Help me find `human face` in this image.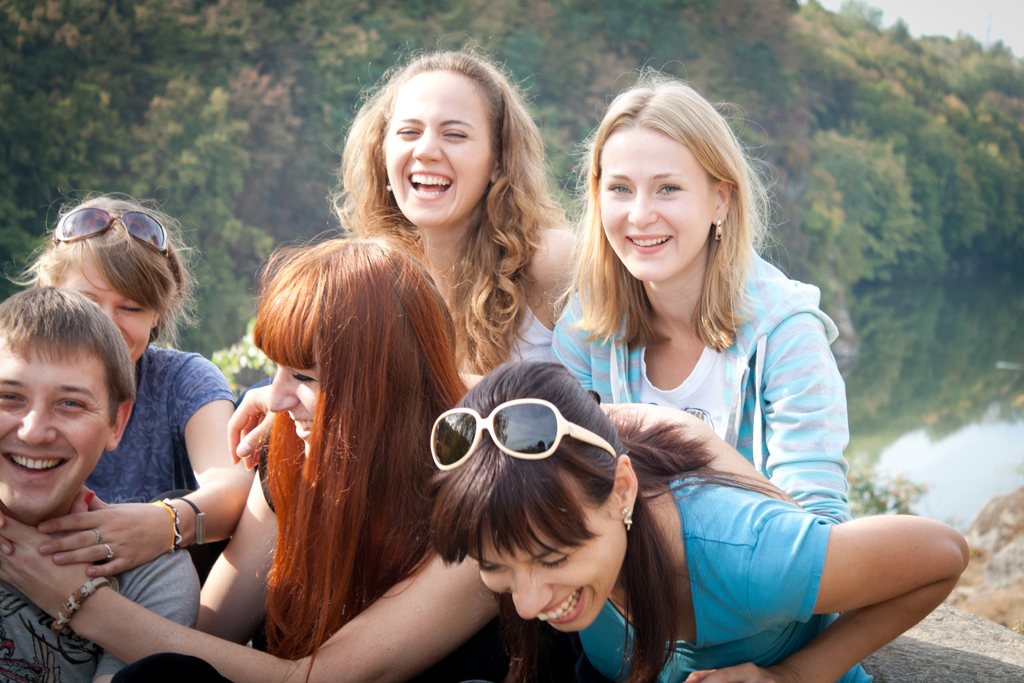
Found it: <region>266, 354, 321, 450</region>.
